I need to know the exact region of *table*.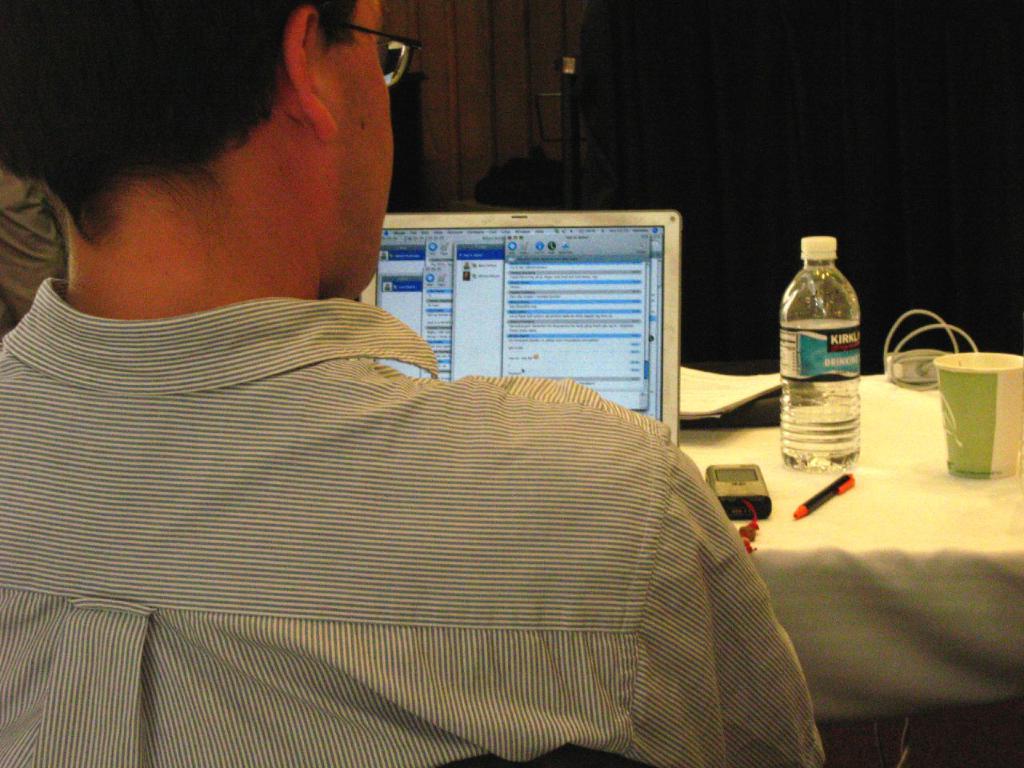
Region: pyautogui.locateOnScreen(666, 367, 1023, 767).
